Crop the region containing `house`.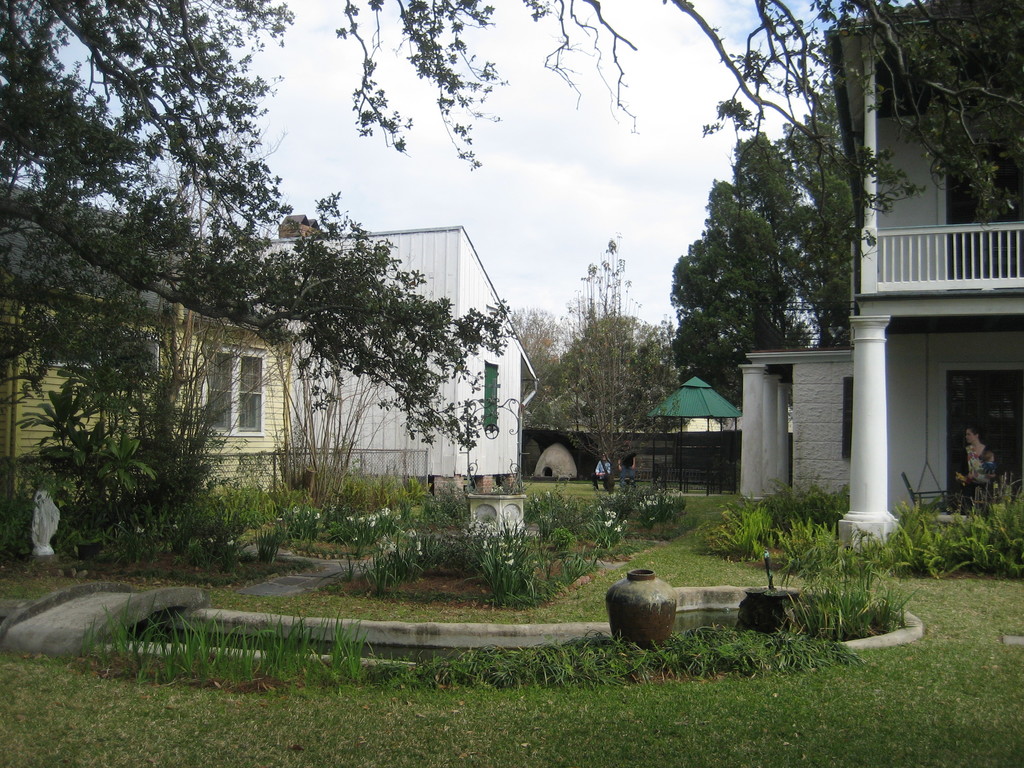
Crop region: 737, 0, 1023, 550.
